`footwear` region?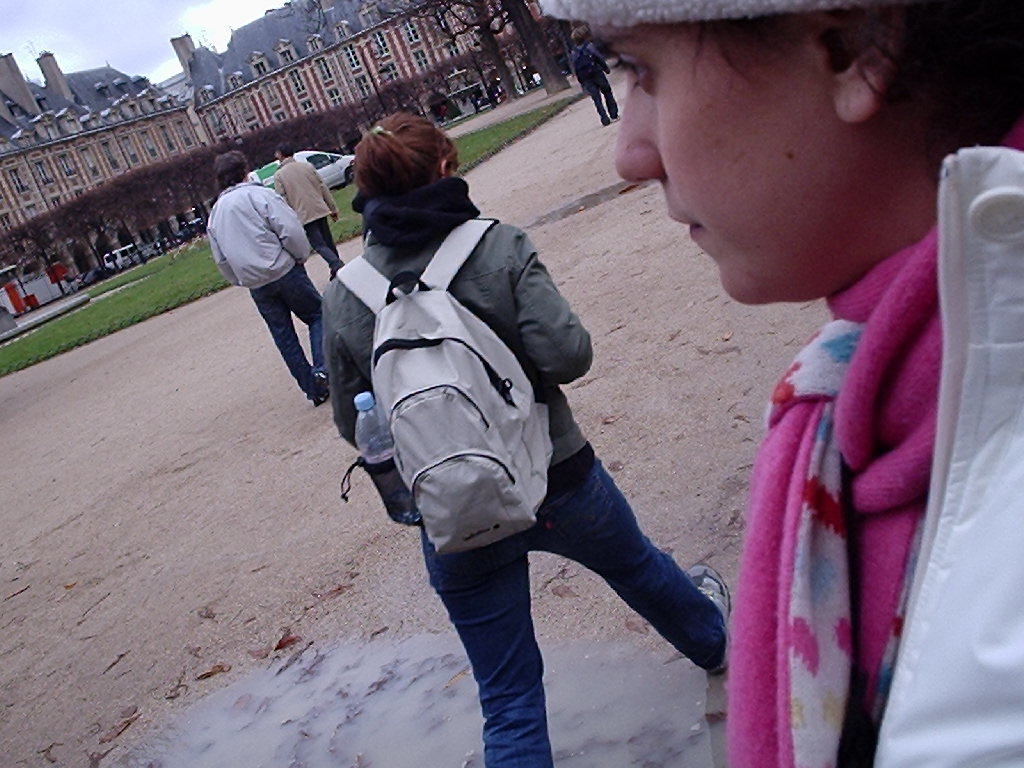
[x1=612, y1=113, x2=620, y2=123]
